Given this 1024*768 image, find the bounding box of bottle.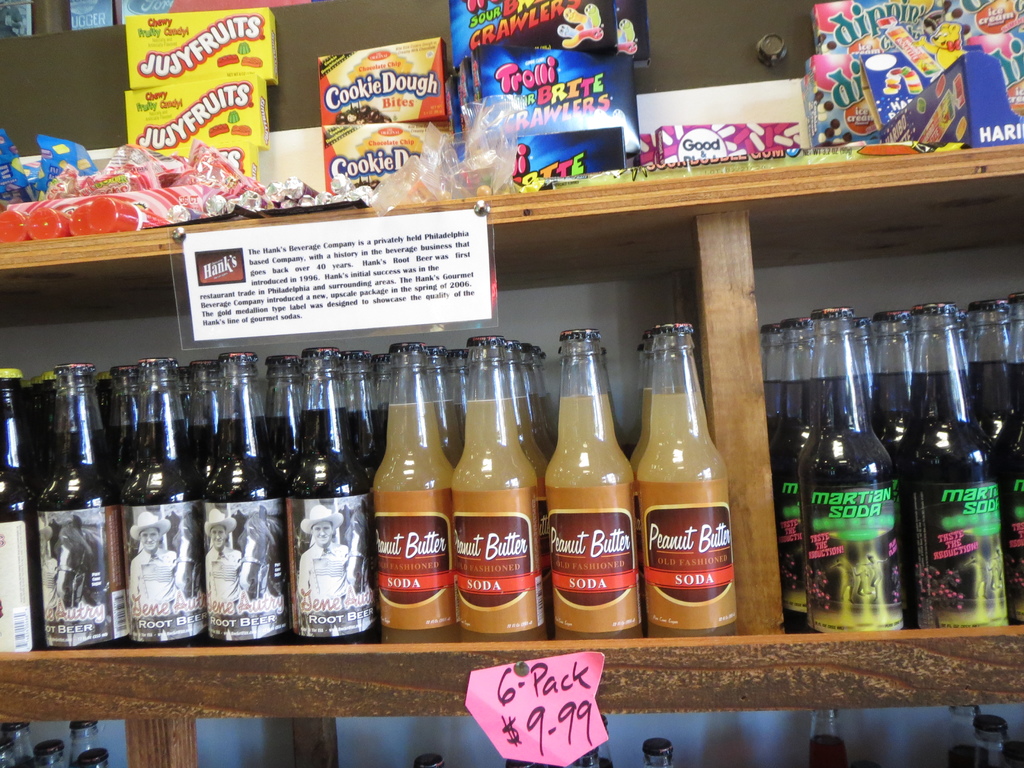
[977,717,1007,767].
